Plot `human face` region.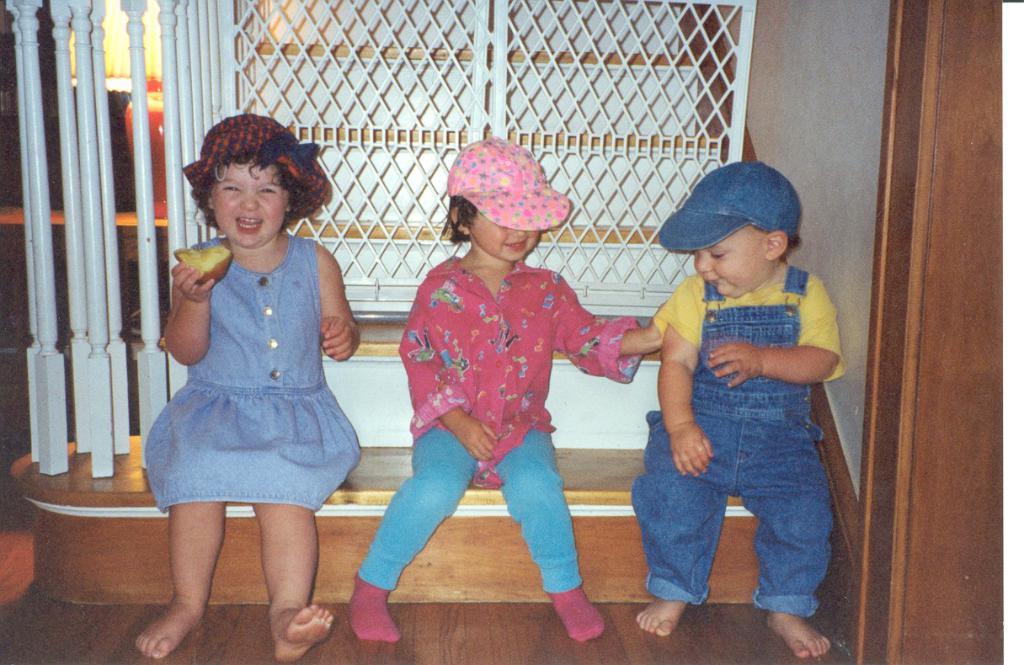
Plotted at (left=471, top=205, right=540, bottom=263).
